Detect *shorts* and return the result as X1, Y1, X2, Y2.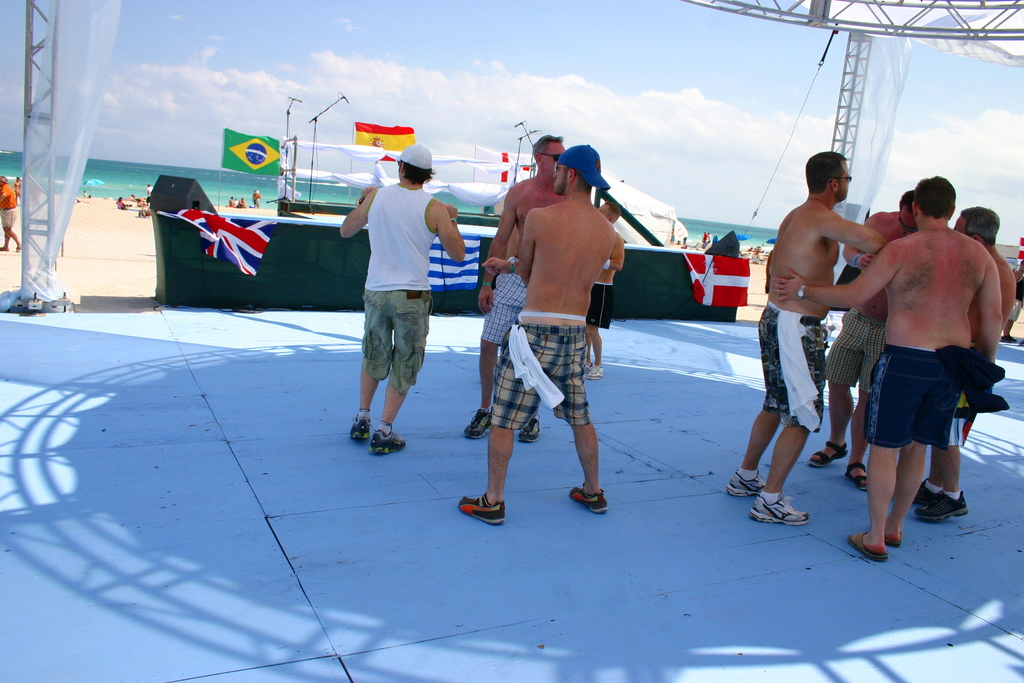
362, 290, 431, 397.
